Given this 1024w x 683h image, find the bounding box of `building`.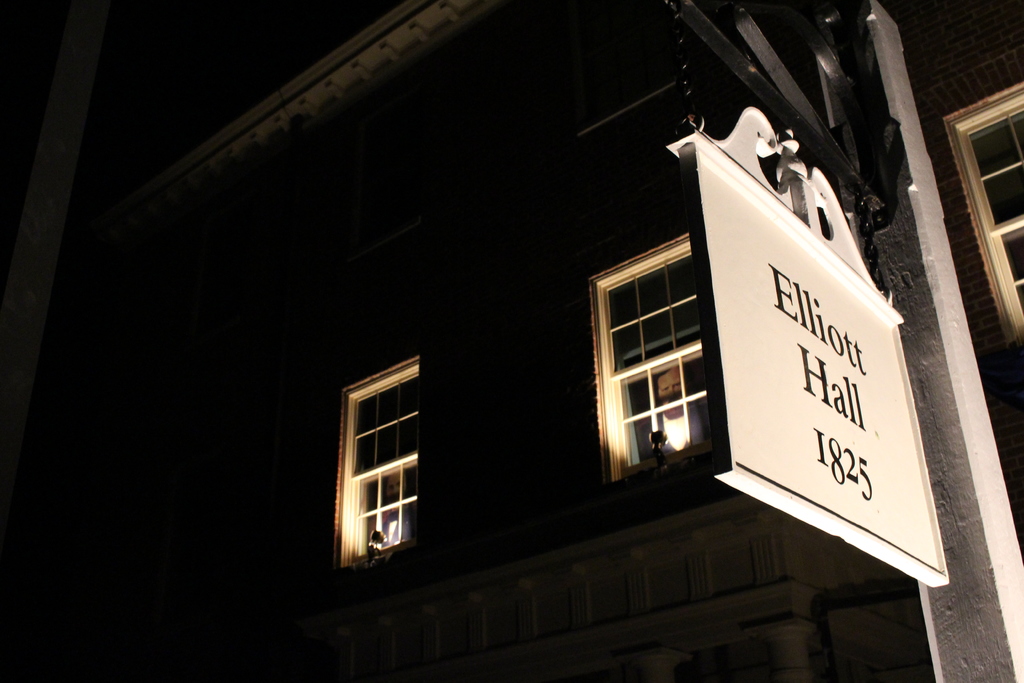
[0, 0, 1021, 682].
